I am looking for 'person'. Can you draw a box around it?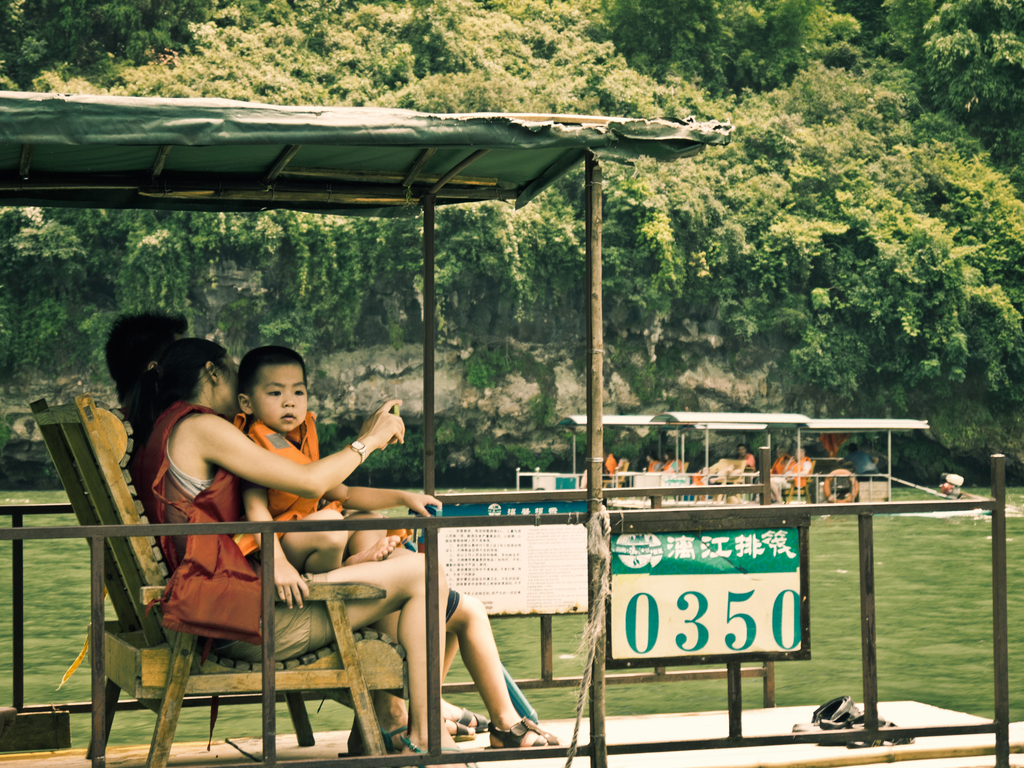
Sure, the bounding box is bbox=(131, 337, 467, 756).
